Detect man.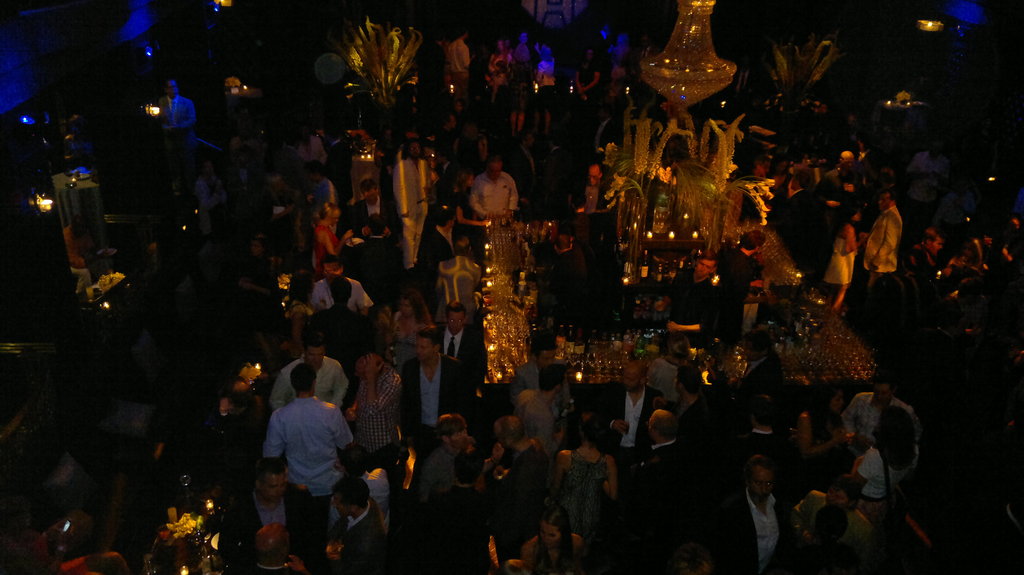
Detected at bbox=(341, 333, 403, 494).
